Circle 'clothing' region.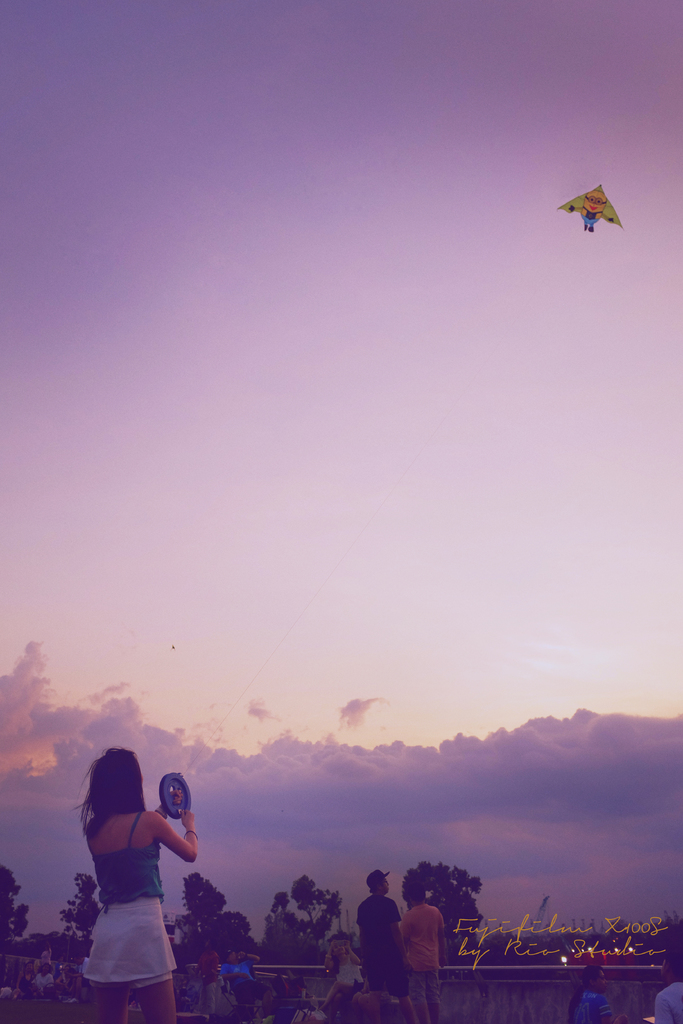
Region: bbox(76, 957, 88, 976).
